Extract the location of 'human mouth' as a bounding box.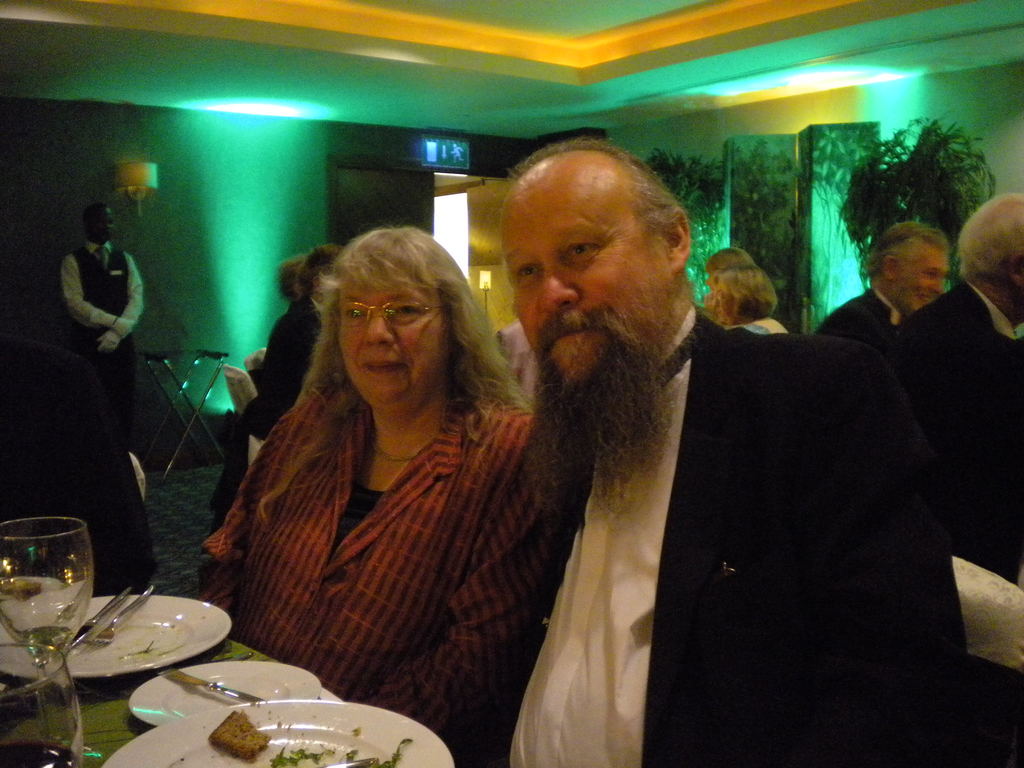
crop(361, 358, 403, 374).
